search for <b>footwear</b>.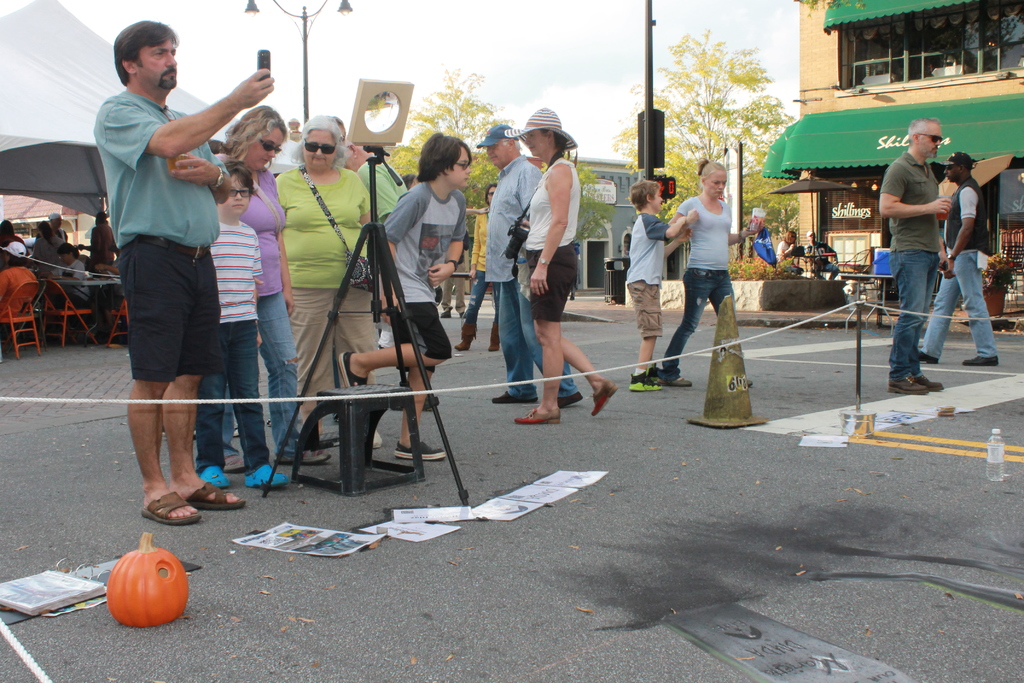
Found at x1=964 y1=353 x2=999 y2=368.
